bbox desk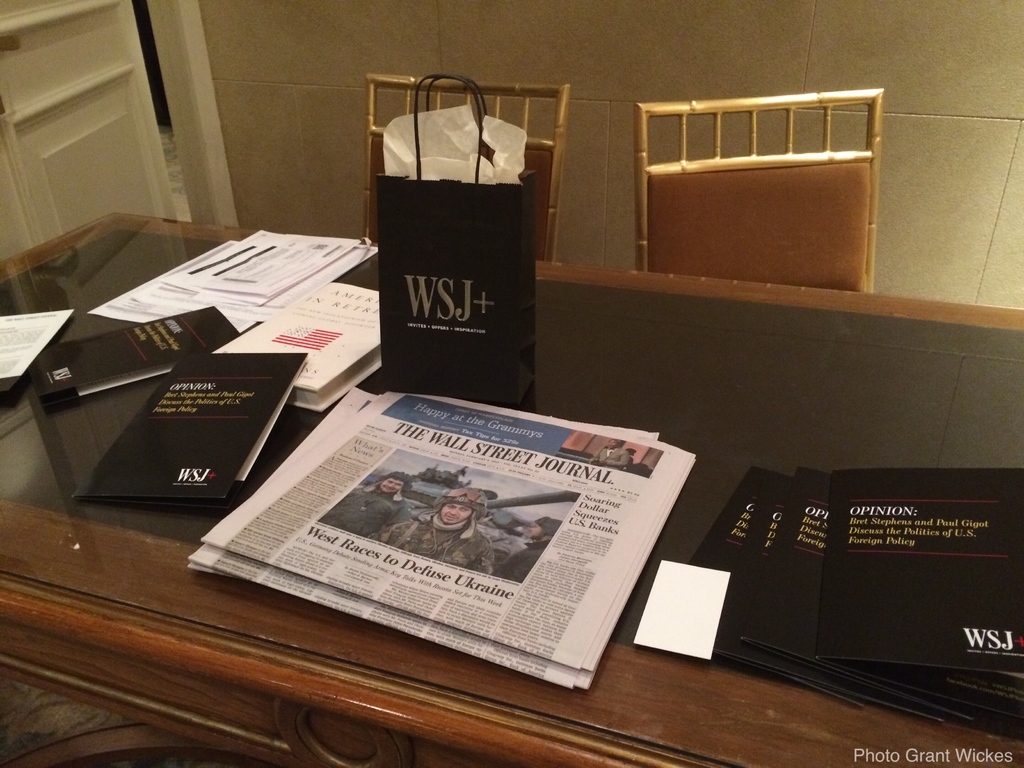
[left=1, top=212, right=1022, bottom=767]
